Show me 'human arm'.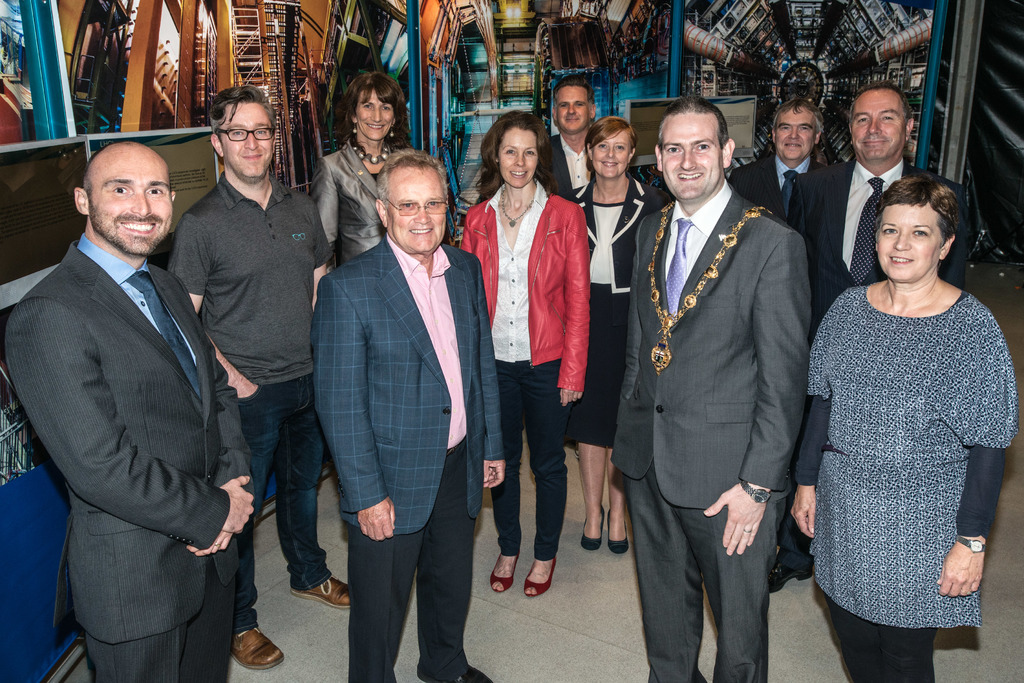
'human arm' is here: [left=455, top=211, right=479, bottom=252].
